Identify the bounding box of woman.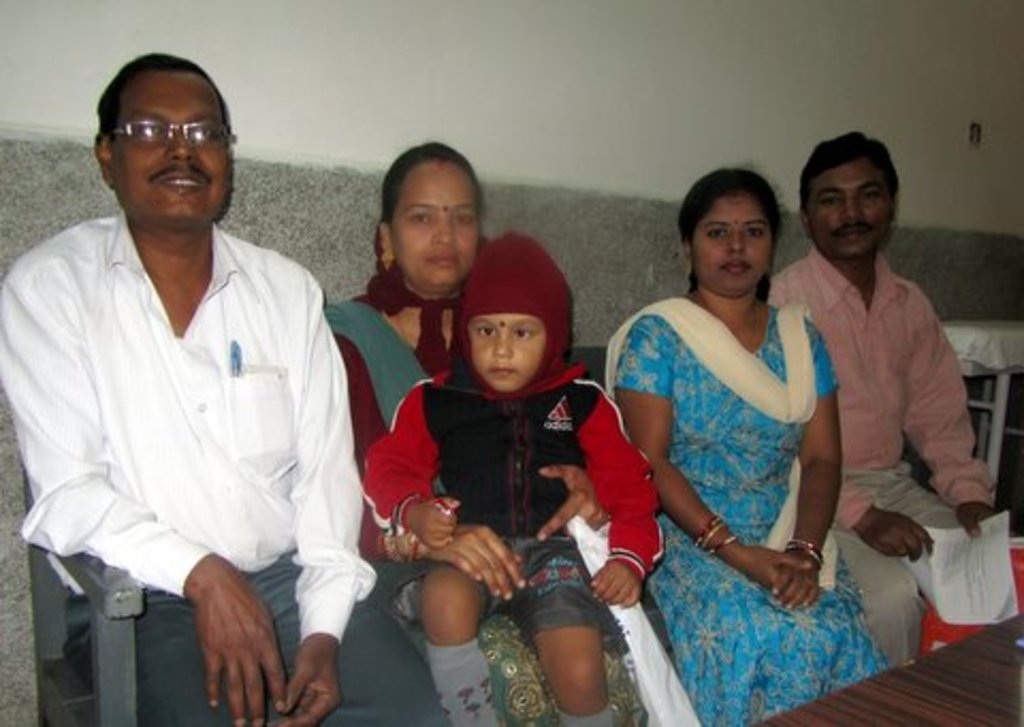
rect(606, 158, 853, 678).
